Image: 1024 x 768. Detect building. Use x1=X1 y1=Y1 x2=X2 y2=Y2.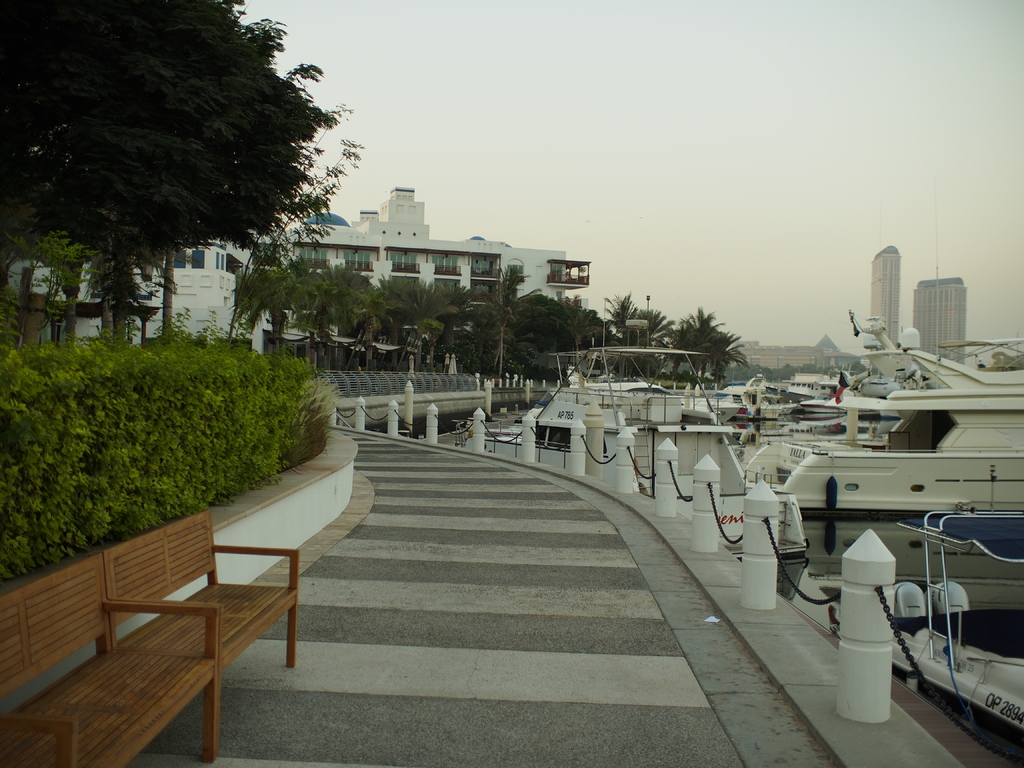
x1=5 y1=242 x2=262 y2=361.
